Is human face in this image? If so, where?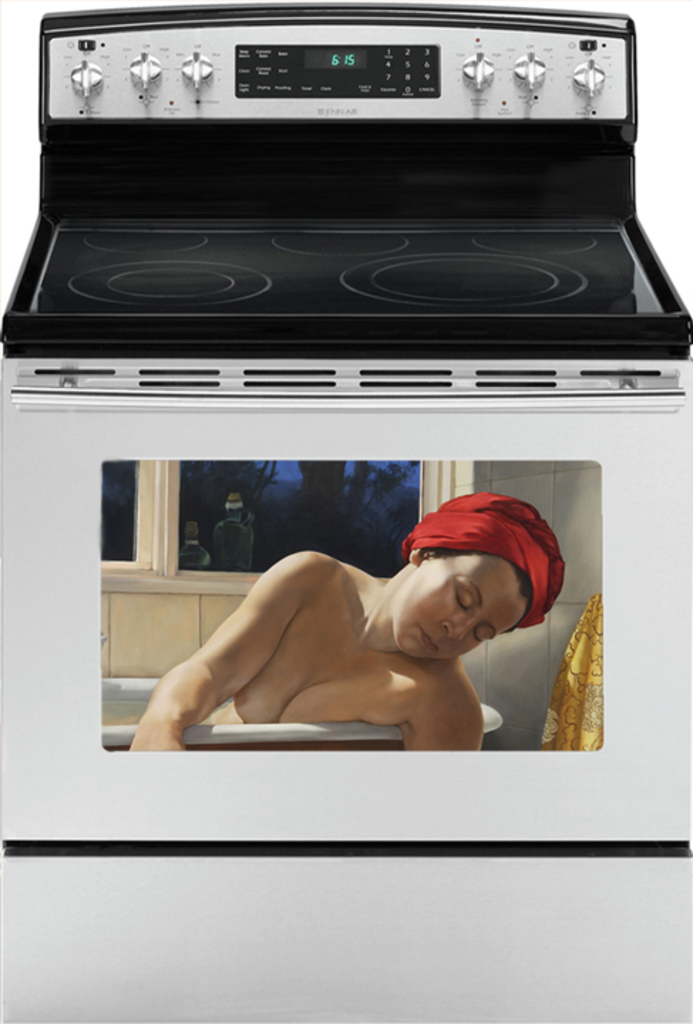
Yes, at locate(391, 553, 527, 658).
